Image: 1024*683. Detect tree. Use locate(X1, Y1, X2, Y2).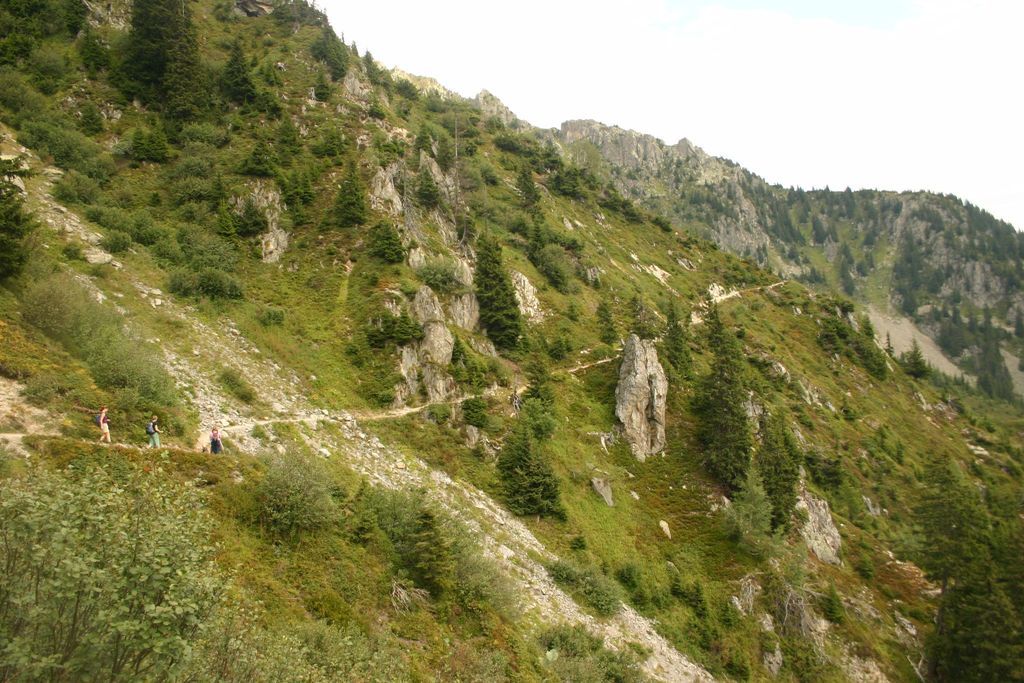
locate(235, 193, 269, 235).
